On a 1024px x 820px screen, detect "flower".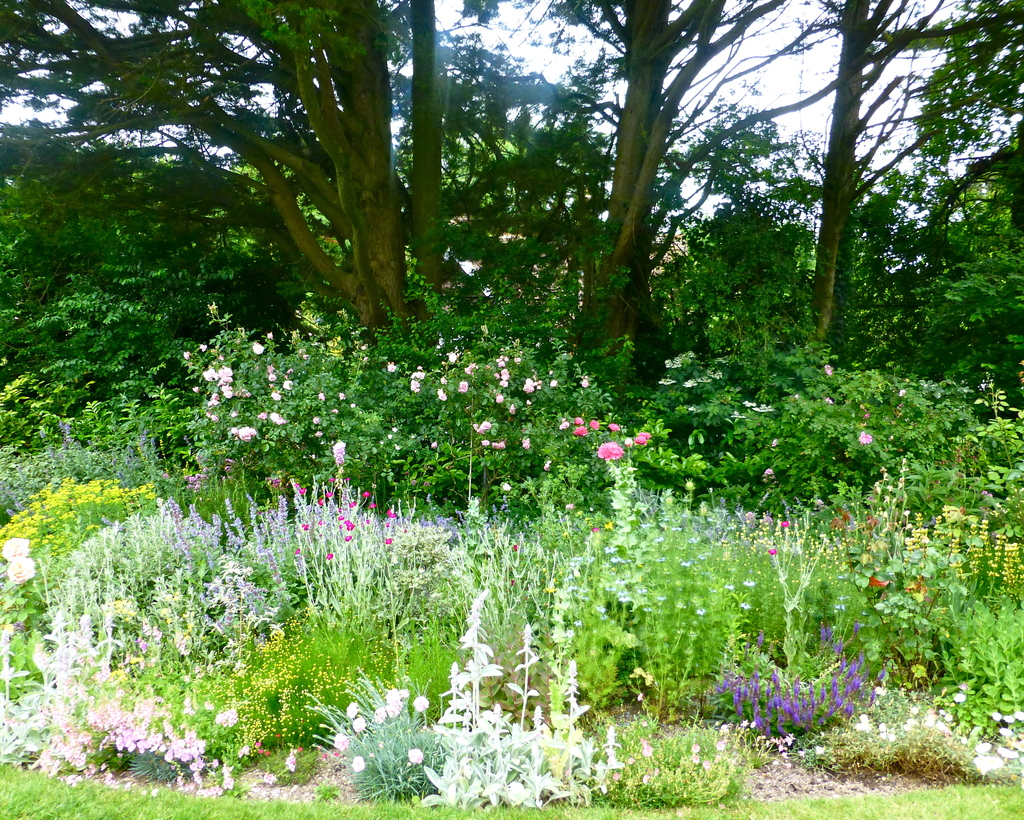
region(971, 755, 1004, 776).
